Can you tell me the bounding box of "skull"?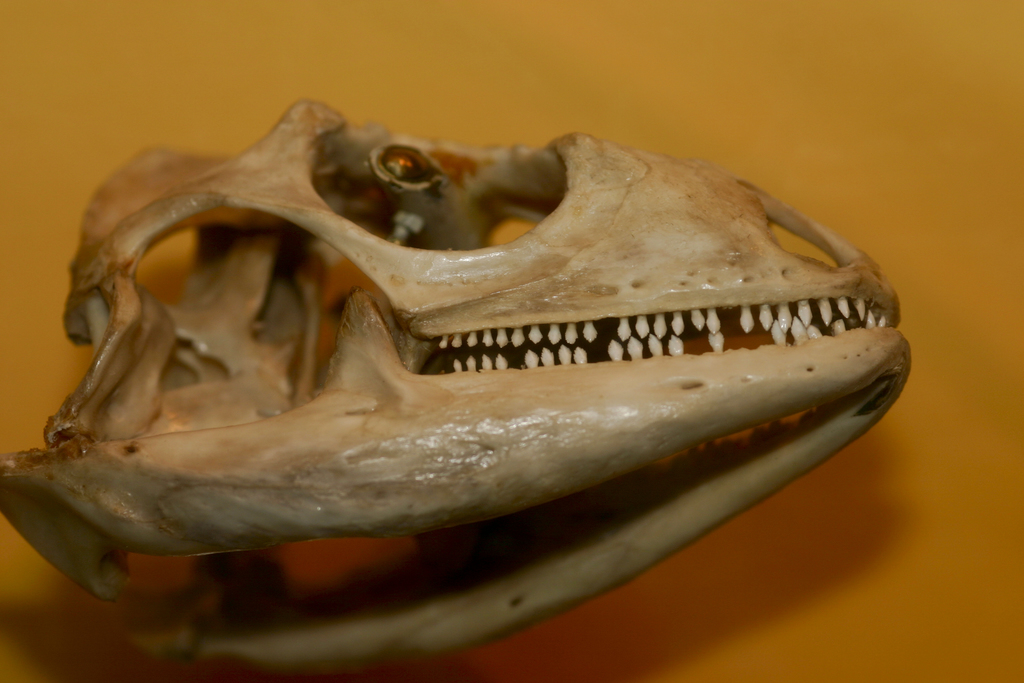
region(0, 72, 949, 625).
